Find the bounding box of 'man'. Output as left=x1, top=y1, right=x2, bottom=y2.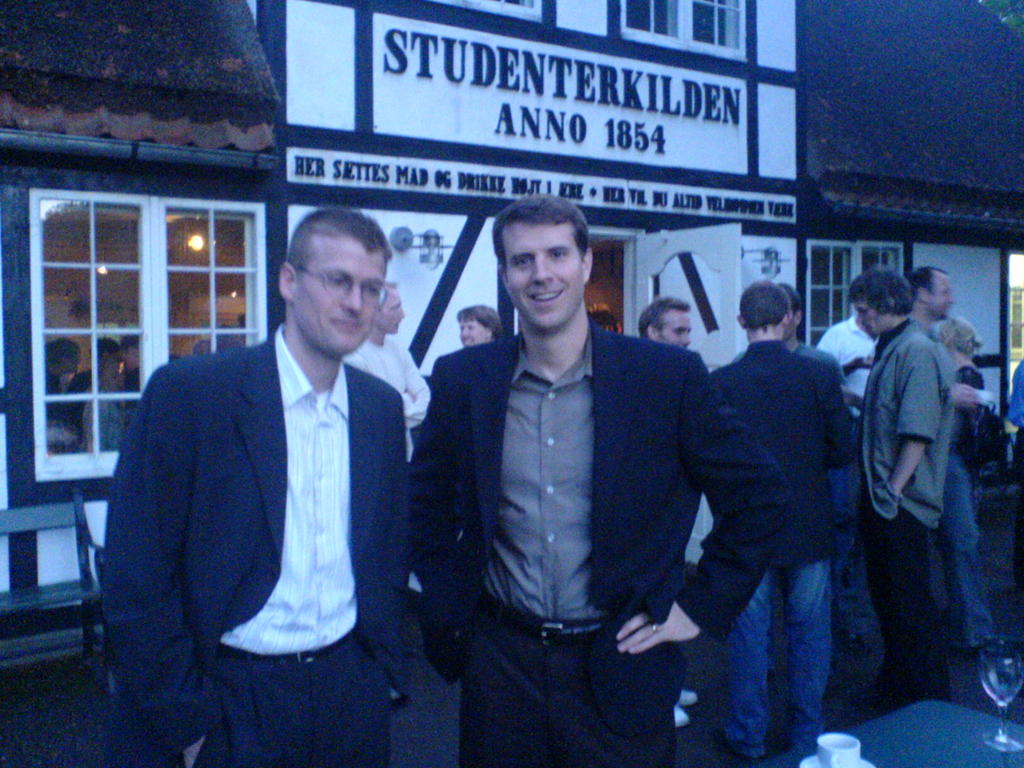
left=636, top=295, right=707, bottom=717.
